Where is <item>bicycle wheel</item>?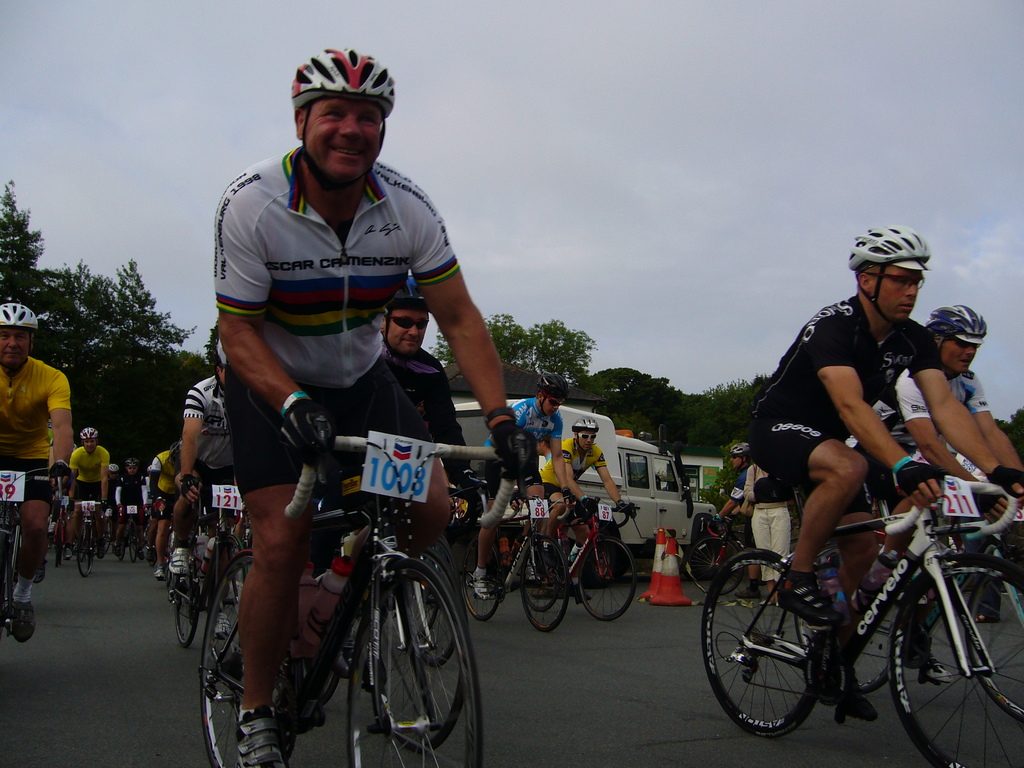
x1=170, y1=573, x2=205, y2=650.
